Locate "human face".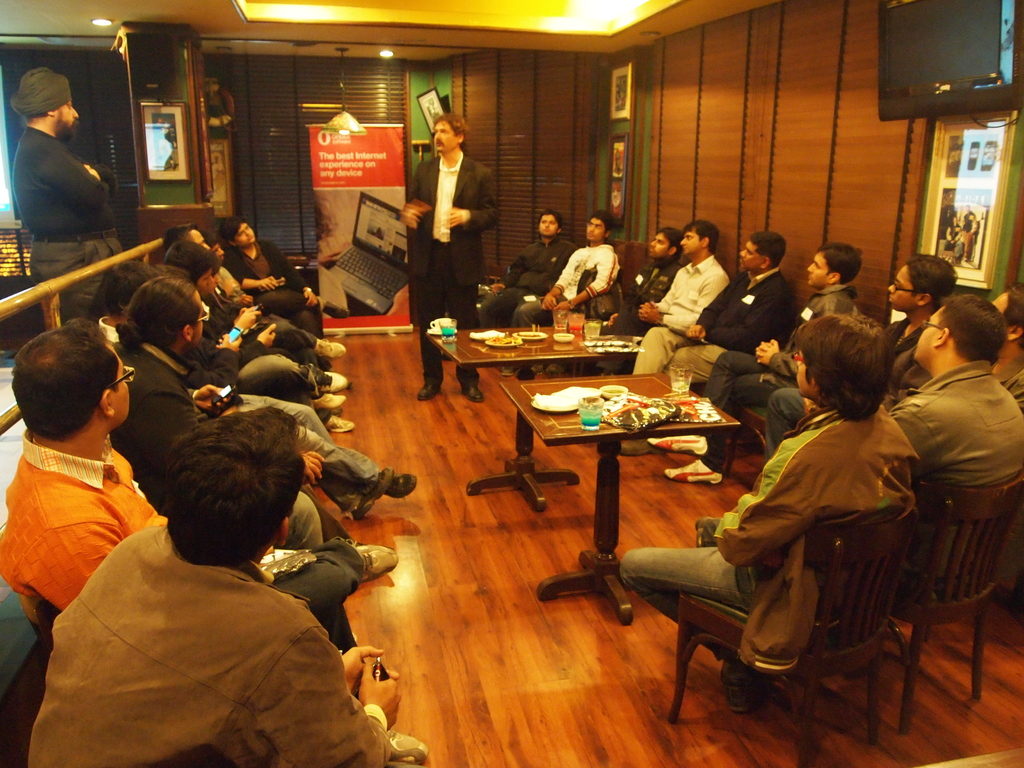
Bounding box: bbox=[54, 100, 75, 131].
